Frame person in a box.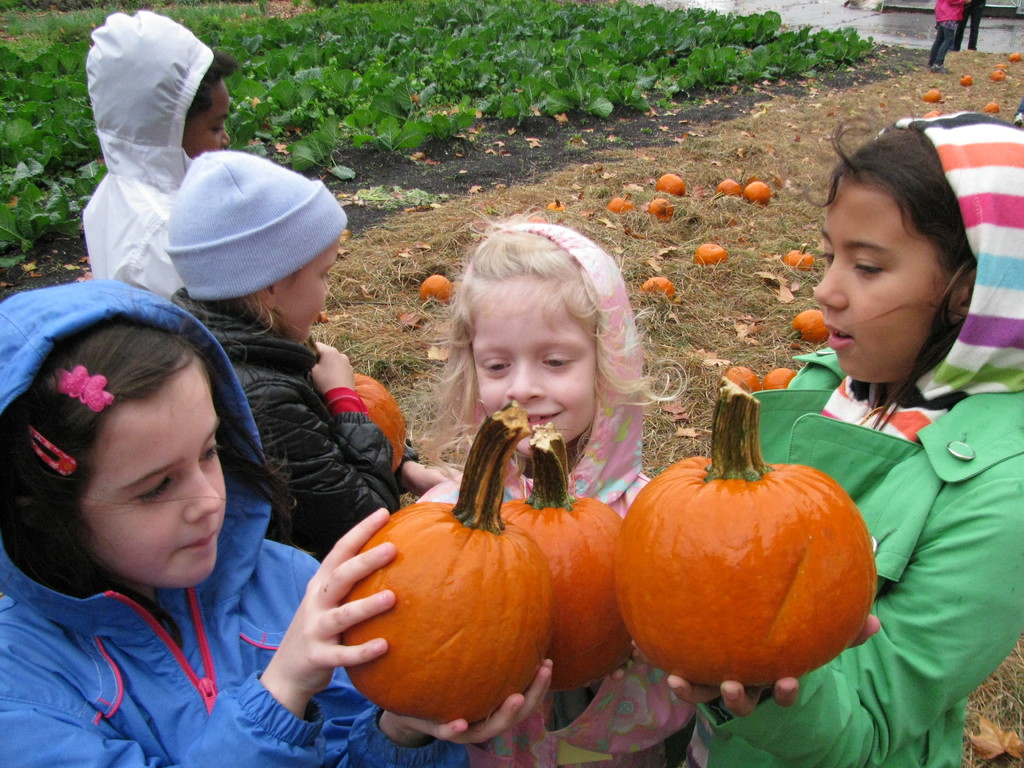
box(410, 220, 705, 762).
